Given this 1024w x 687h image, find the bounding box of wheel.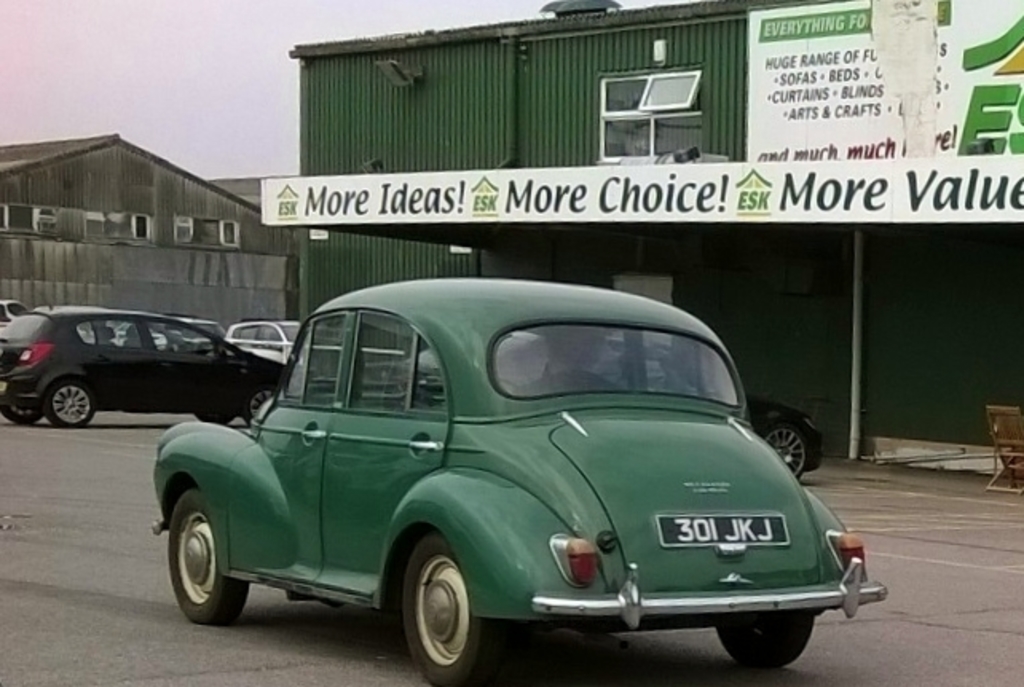
bbox(166, 485, 249, 626).
